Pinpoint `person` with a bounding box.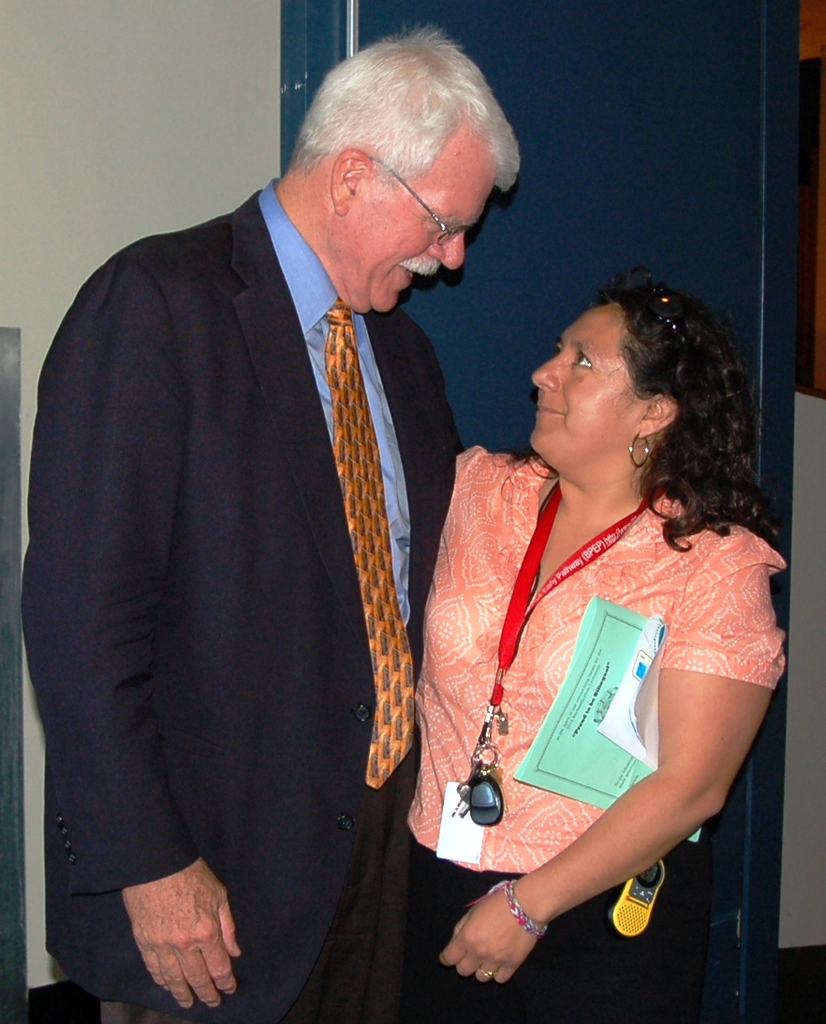
pyautogui.locateOnScreen(20, 7, 521, 1023).
